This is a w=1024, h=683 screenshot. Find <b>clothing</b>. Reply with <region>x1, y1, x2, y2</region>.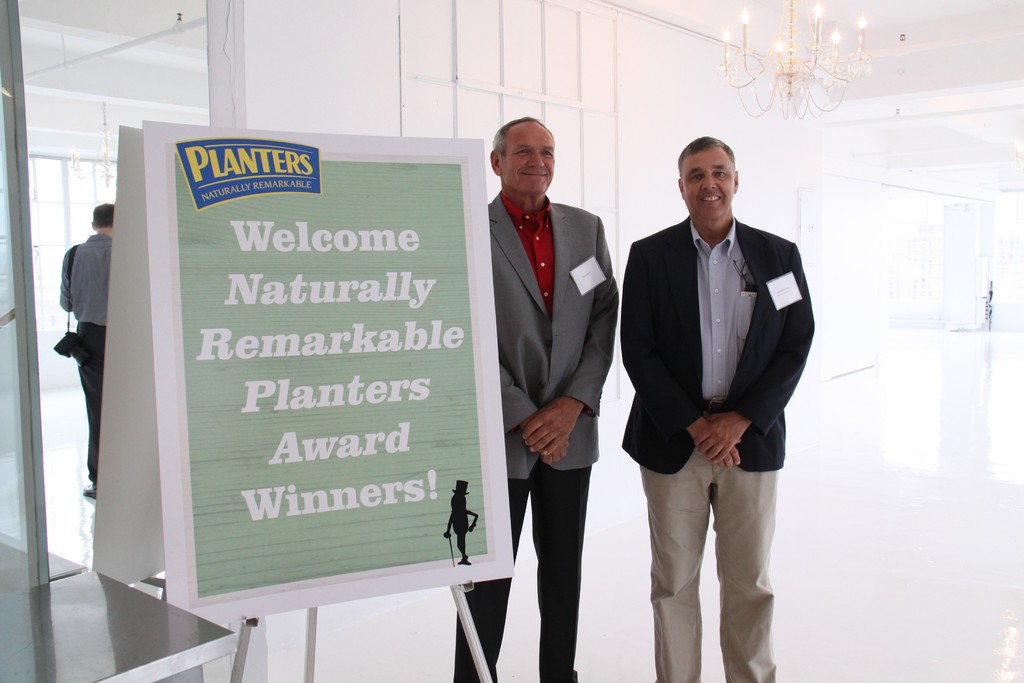
<region>59, 237, 110, 487</region>.
